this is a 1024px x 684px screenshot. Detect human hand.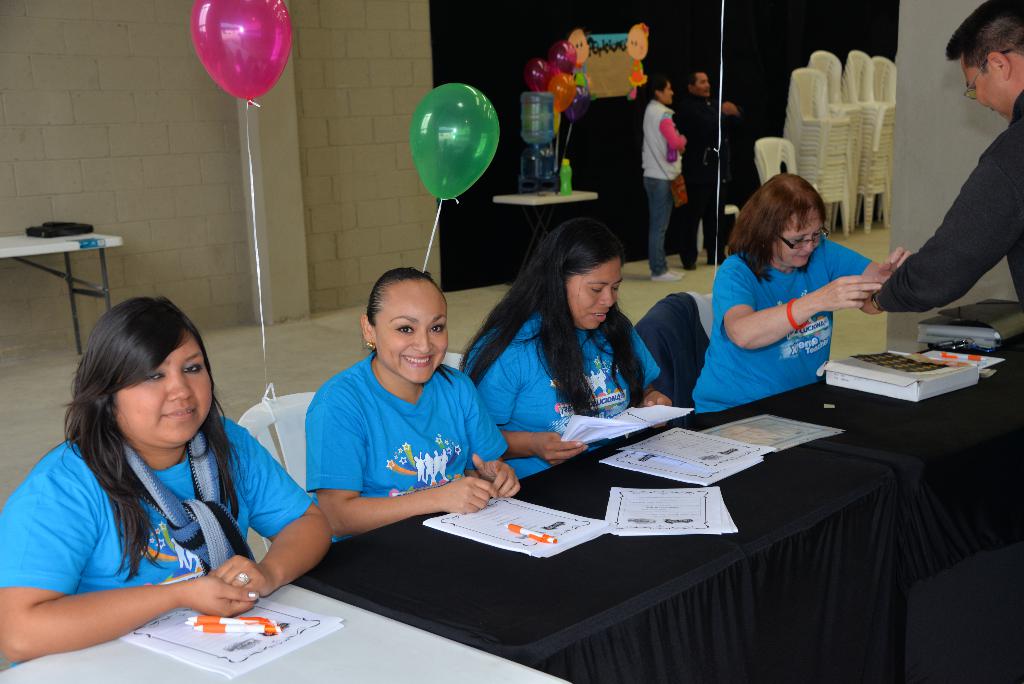
[left=812, top=275, right=881, bottom=310].
